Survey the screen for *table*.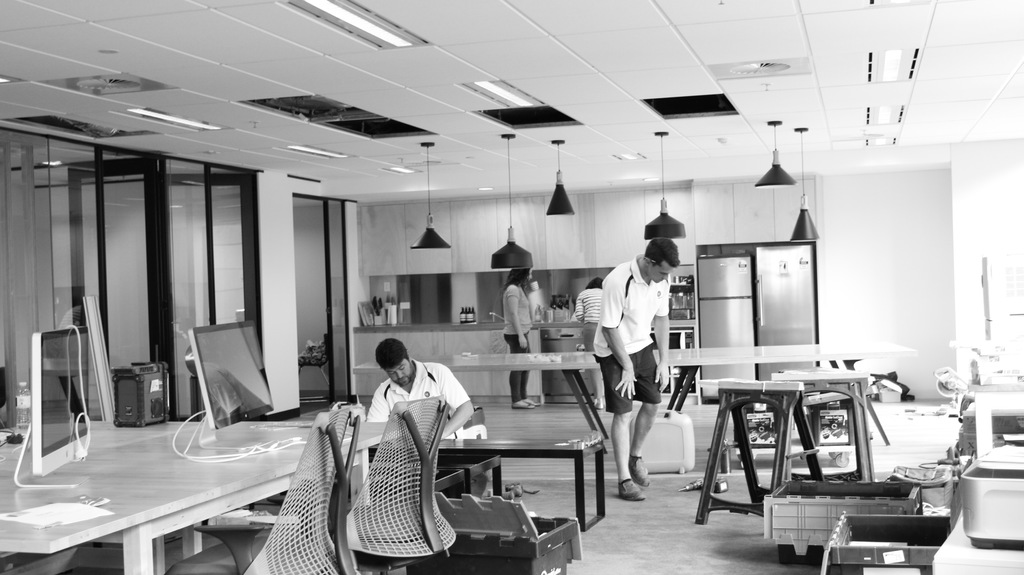
Survey found: (438, 412, 601, 535).
